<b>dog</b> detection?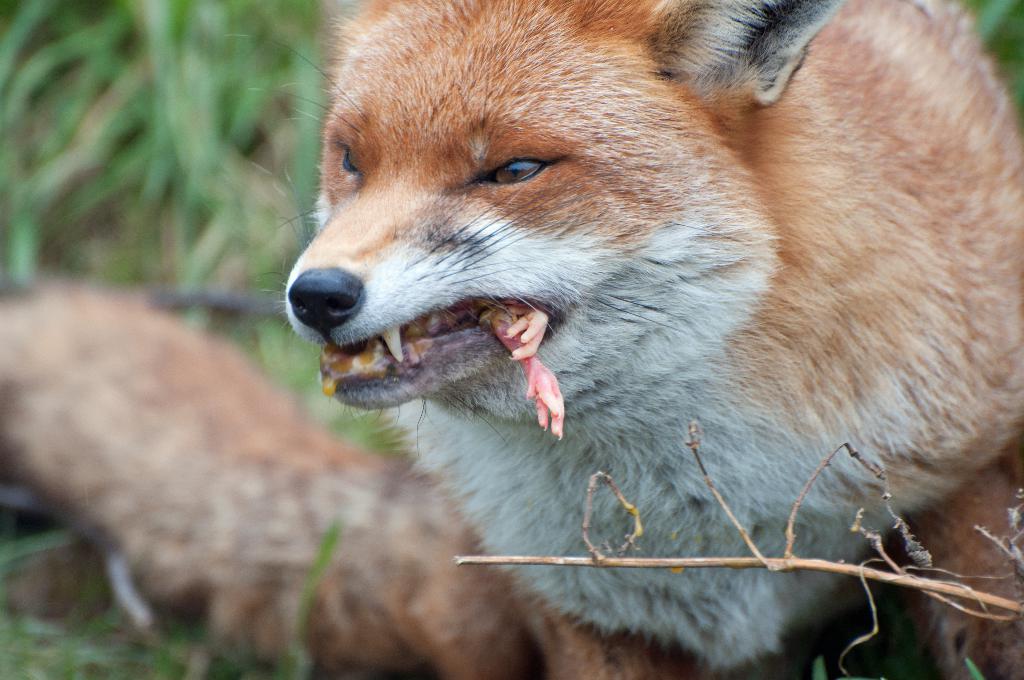
257:0:1023:679
